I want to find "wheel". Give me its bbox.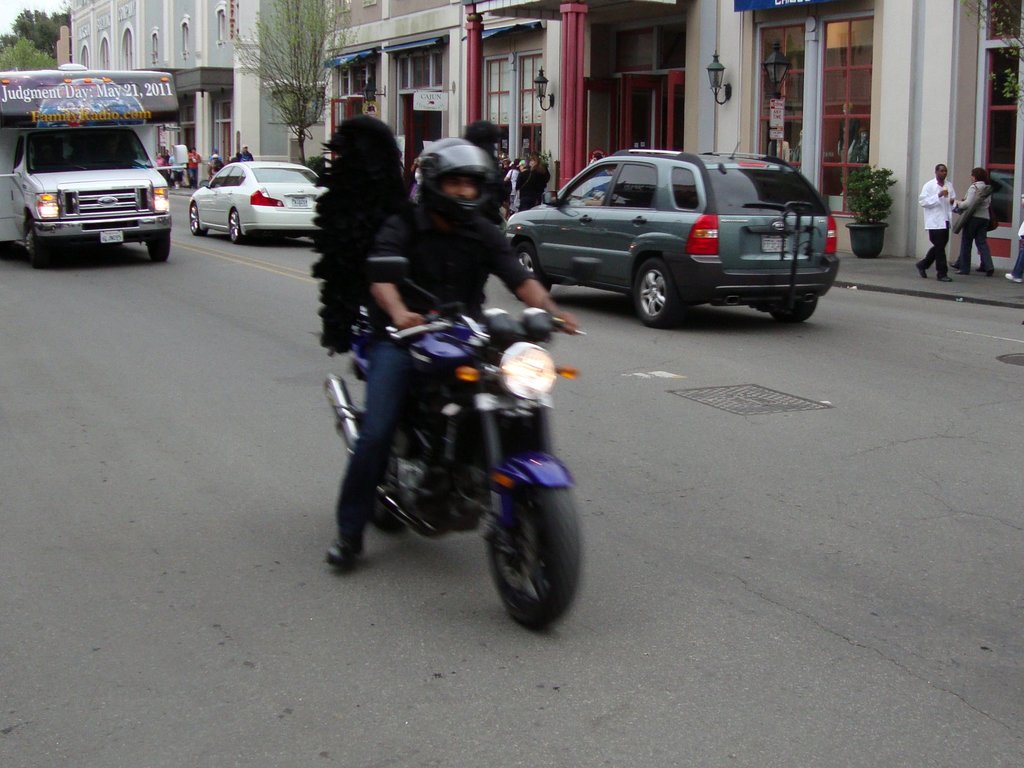
506,236,555,307.
